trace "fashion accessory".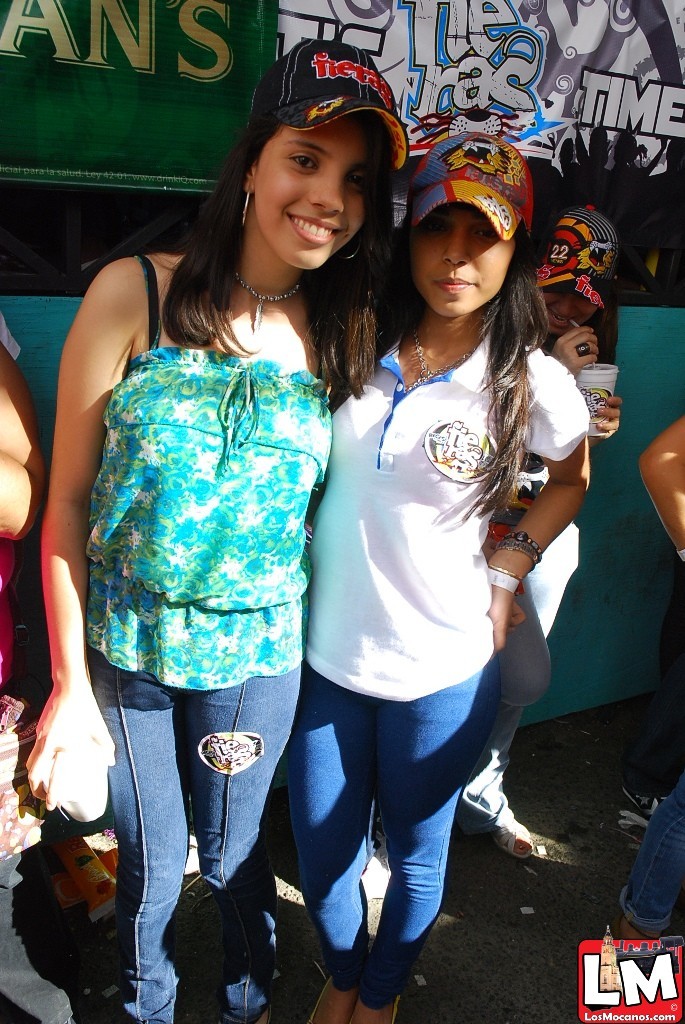
Traced to box=[229, 276, 293, 333].
